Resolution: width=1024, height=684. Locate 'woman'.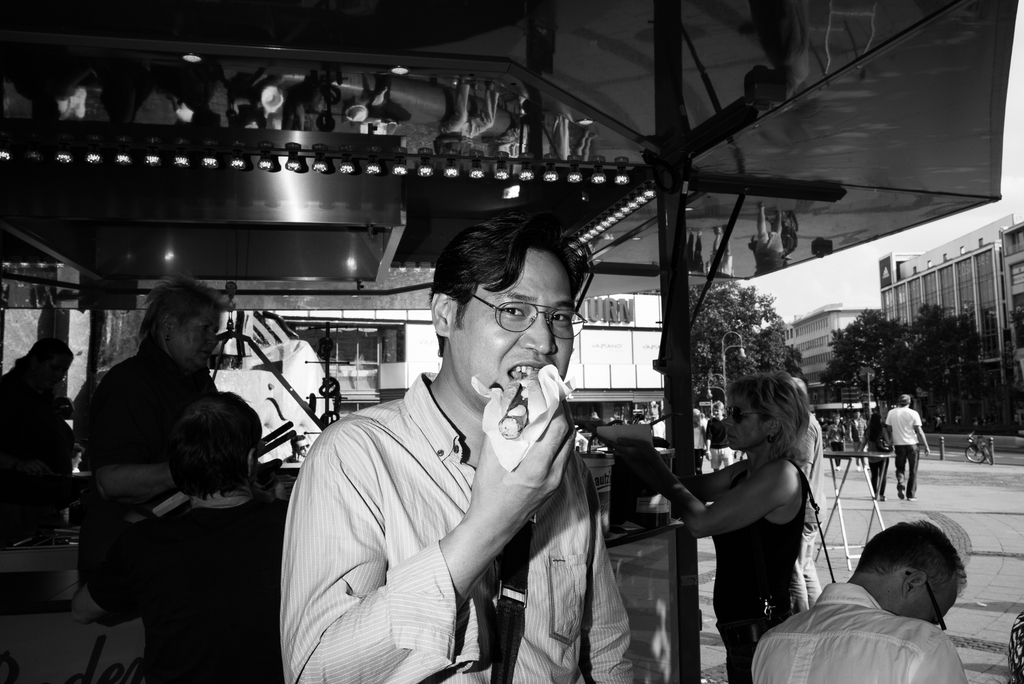
[76,266,228,590].
